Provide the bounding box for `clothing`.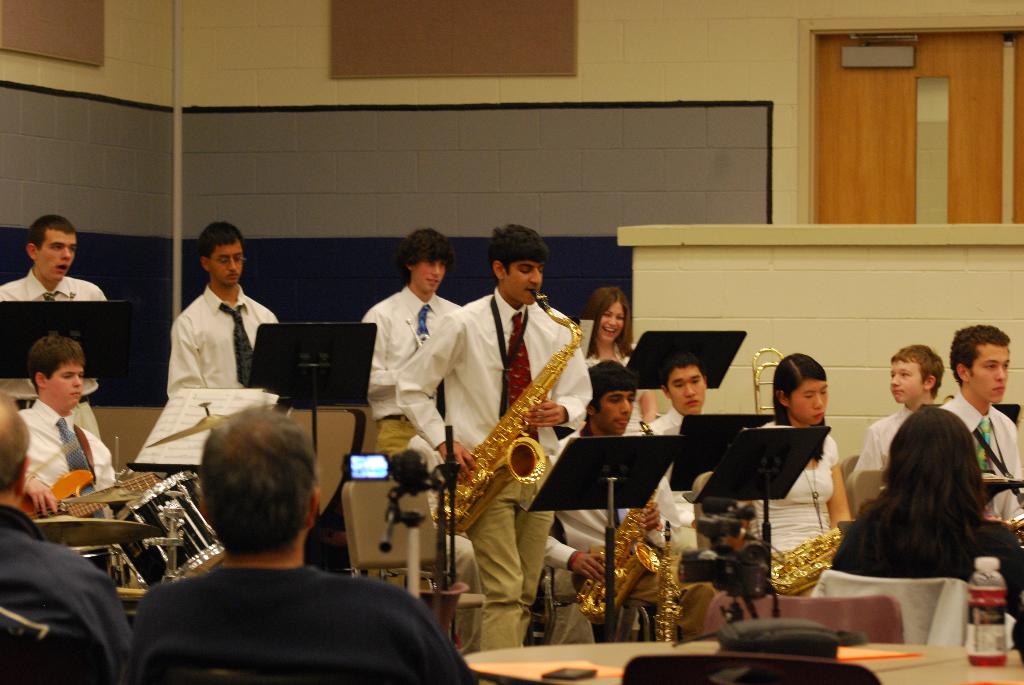
Rect(1, 271, 108, 303).
